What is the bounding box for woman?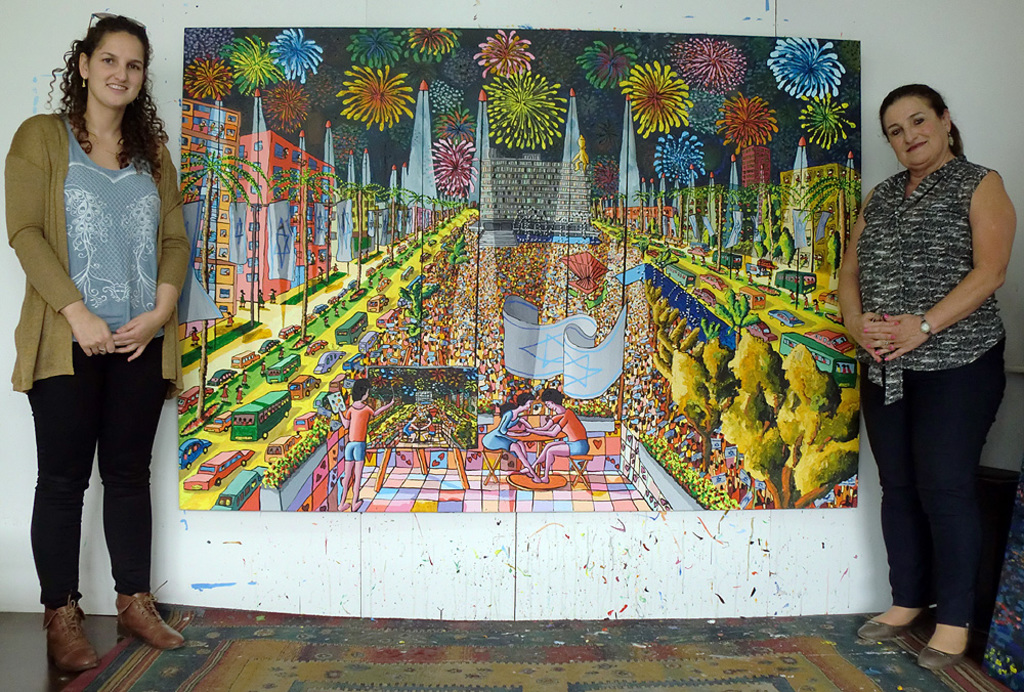
(839, 64, 1010, 662).
